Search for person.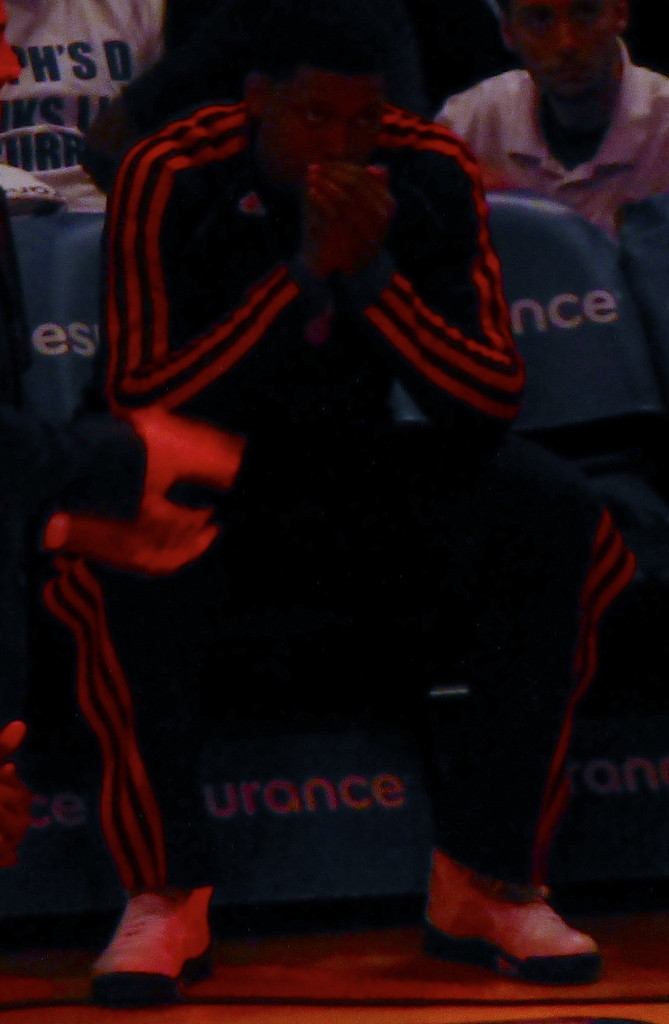
Found at bbox(40, 24, 584, 994).
